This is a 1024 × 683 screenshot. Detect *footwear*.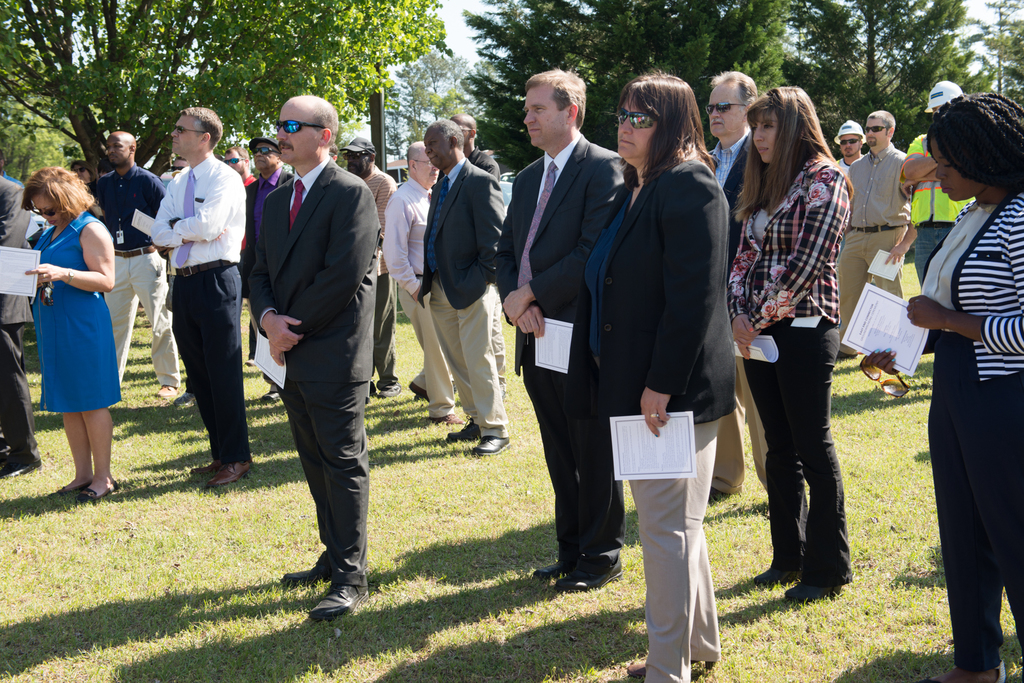
279 559 314 593.
